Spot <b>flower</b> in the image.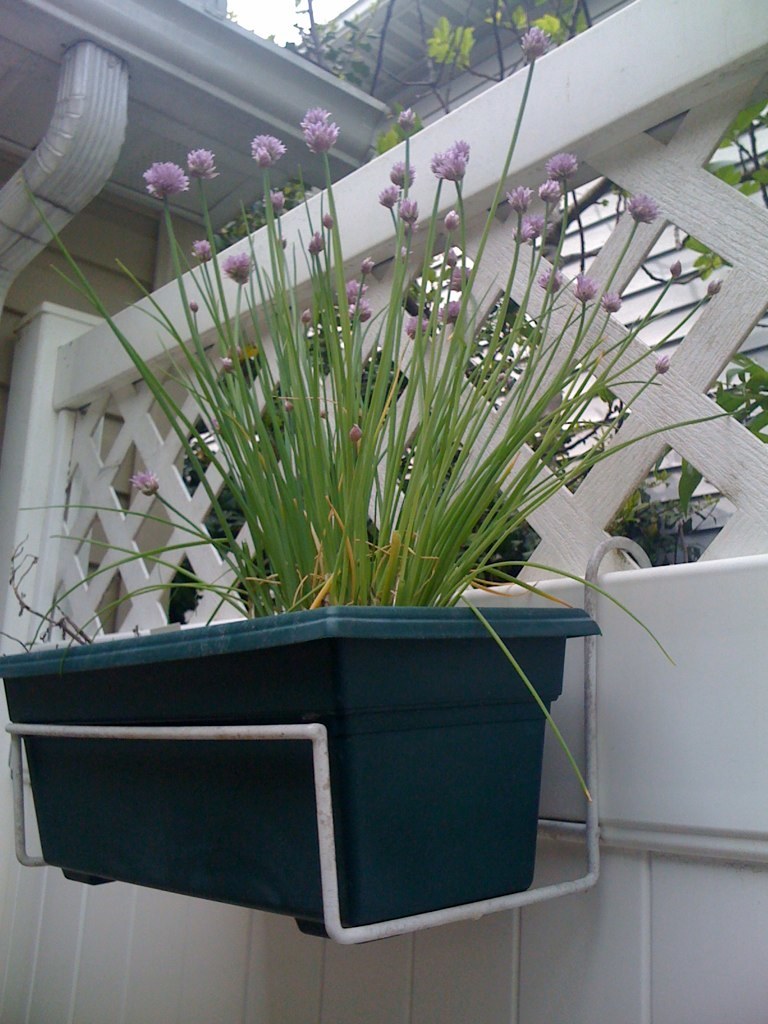
<b>flower</b> found at [446,300,464,314].
